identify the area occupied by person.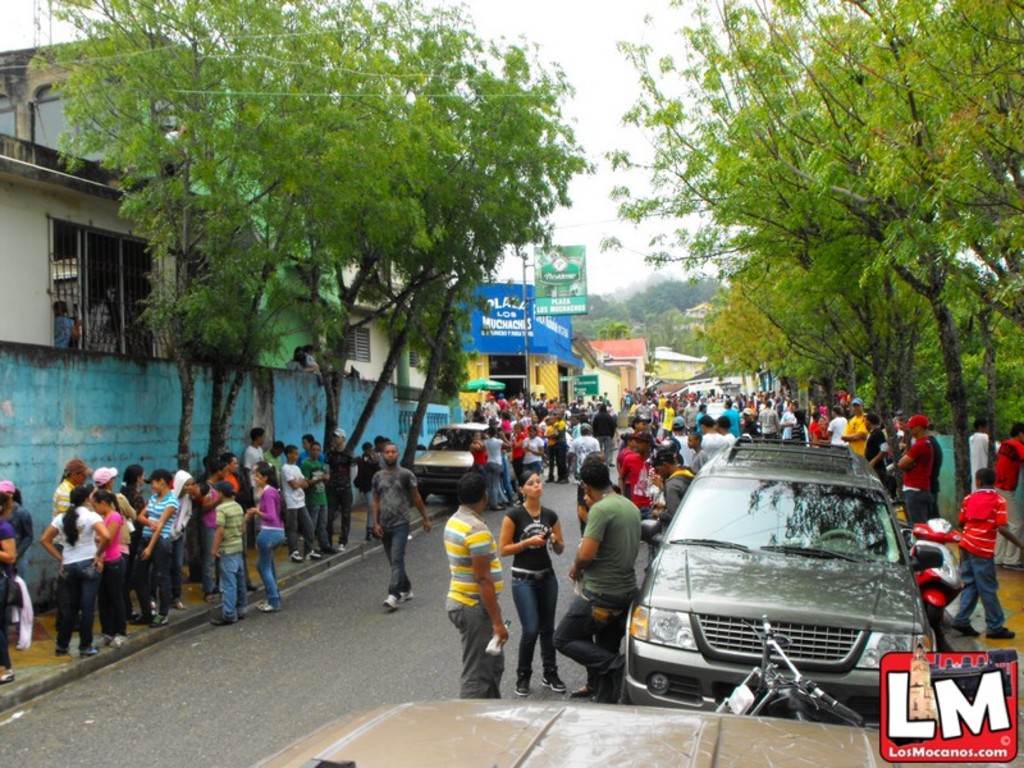
Area: [left=51, top=298, right=84, bottom=344].
